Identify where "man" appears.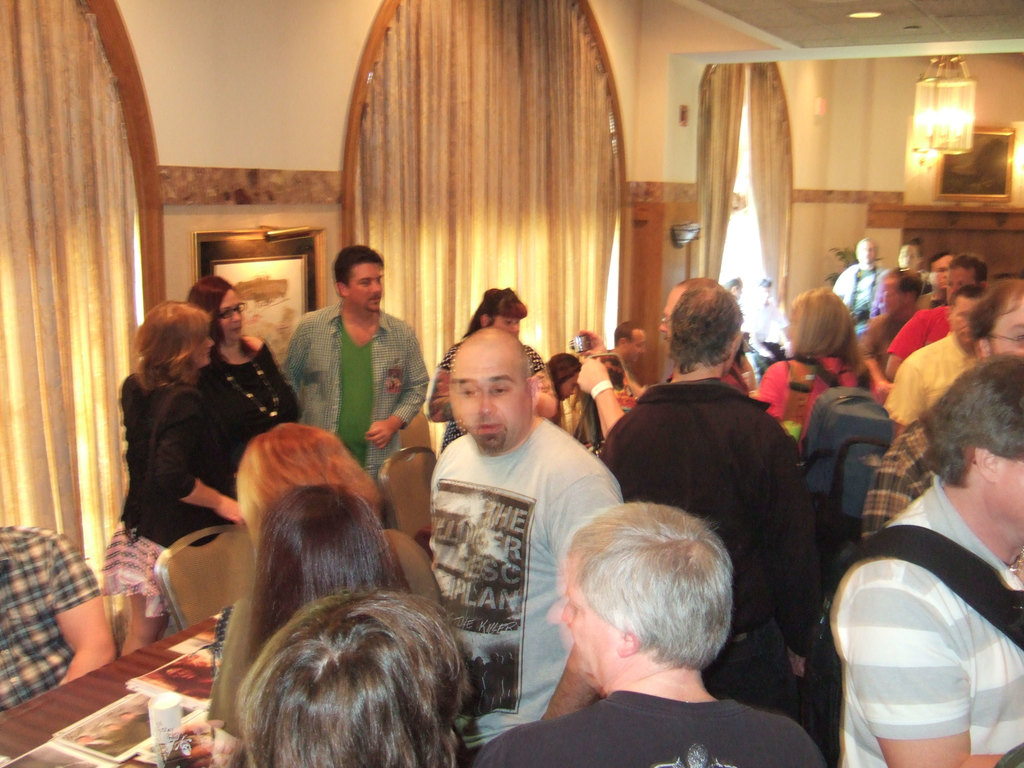
Appears at [x1=599, y1=278, x2=817, y2=723].
